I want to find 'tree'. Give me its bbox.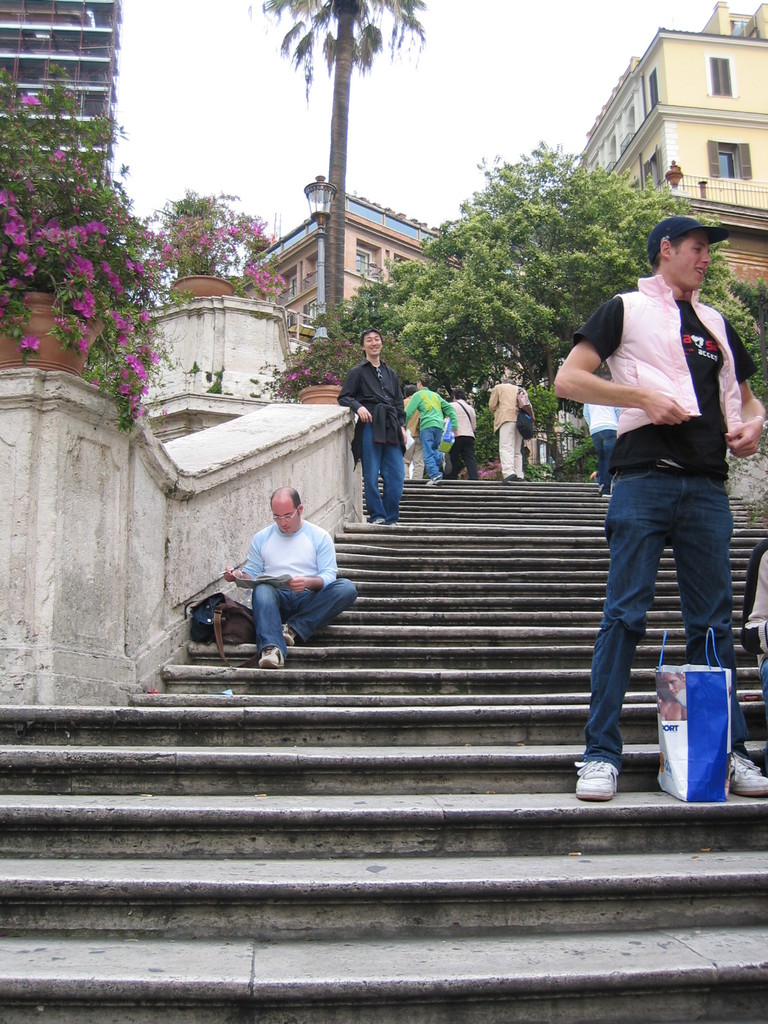
<region>308, 142, 767, 447</region>.
